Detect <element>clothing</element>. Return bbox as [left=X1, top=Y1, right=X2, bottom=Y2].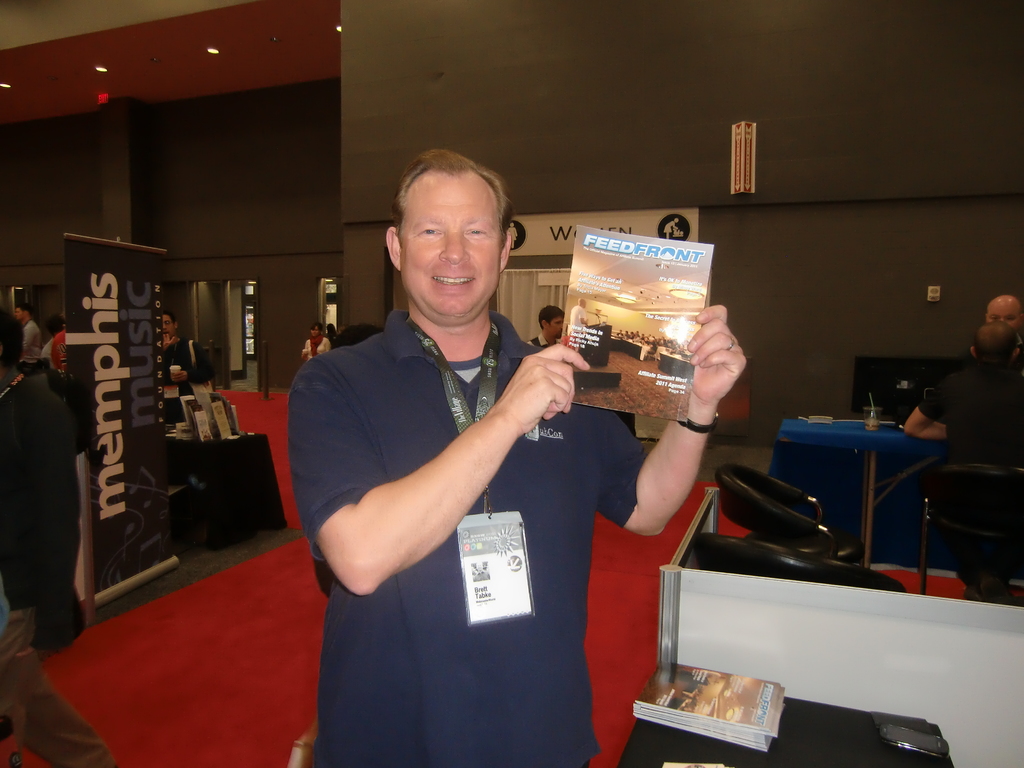
[left=52, top=331, right=63, bottom=368].
